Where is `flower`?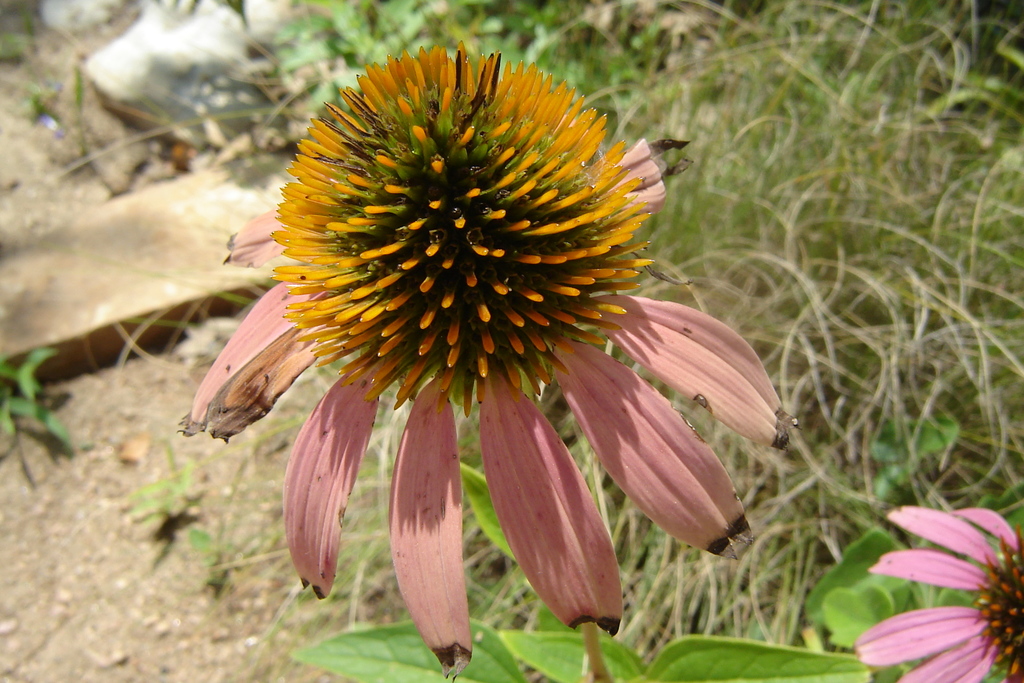
{"left": 174, "top": 36, "right": 805, "bottom": 630}.
